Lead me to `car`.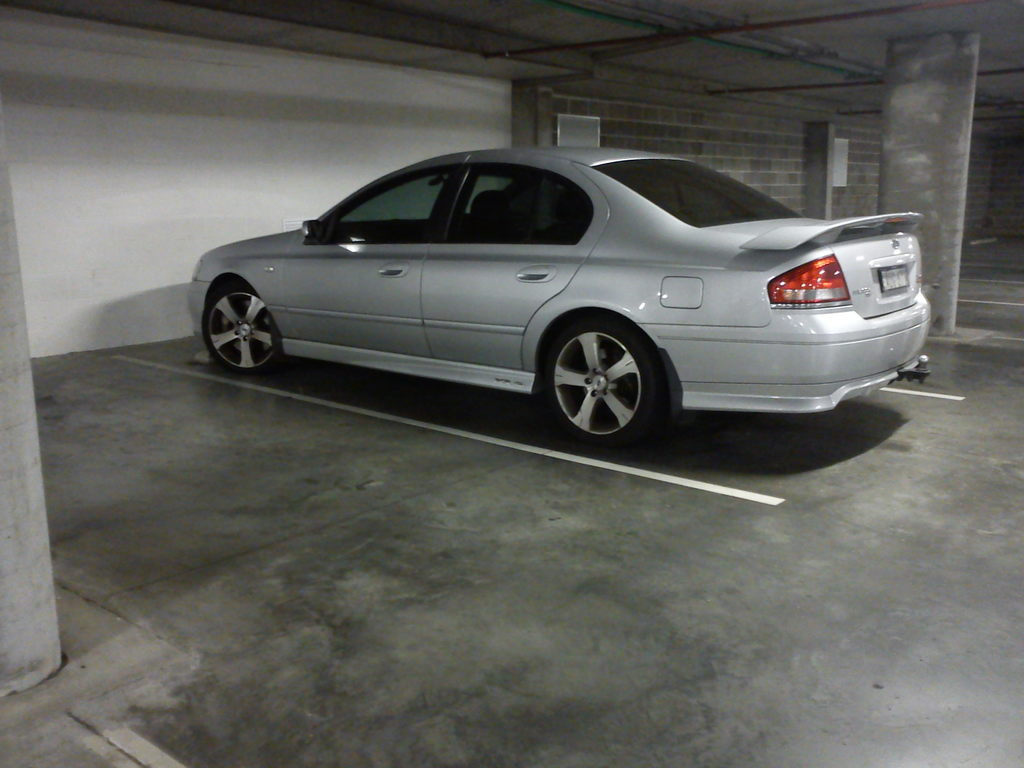
Lead to <region>180, 140, 940, 445</region>.
